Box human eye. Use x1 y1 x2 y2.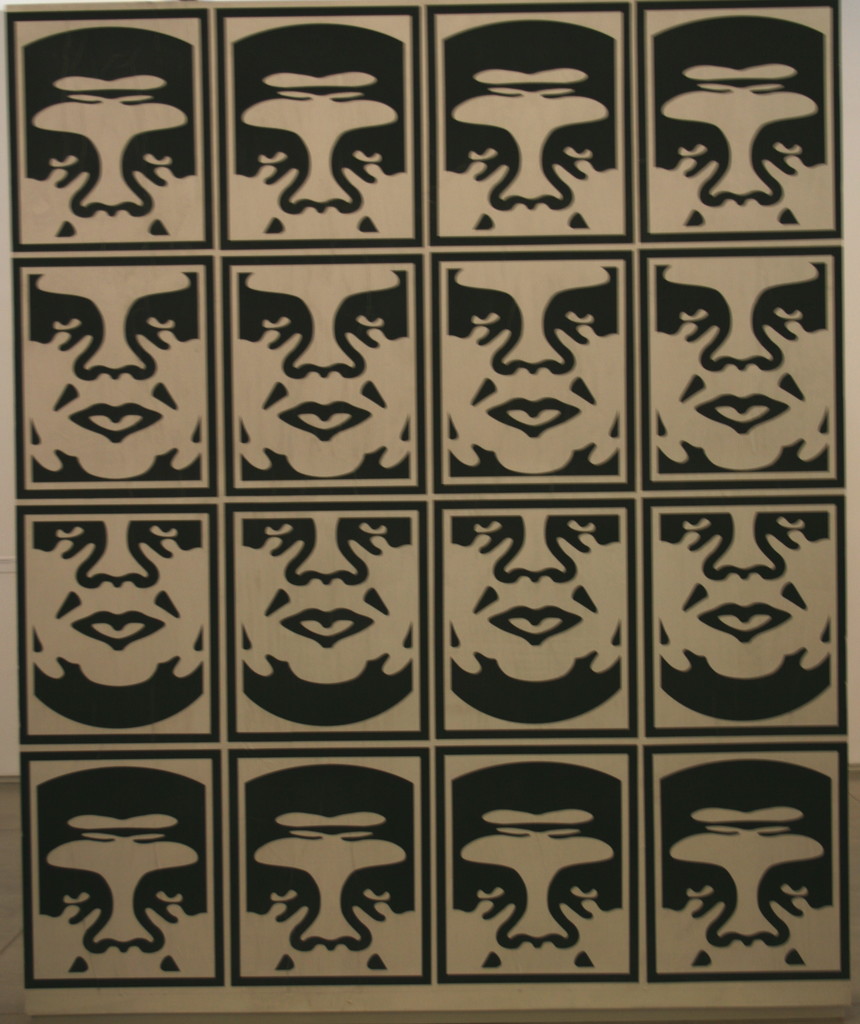
147 307 179 331.
